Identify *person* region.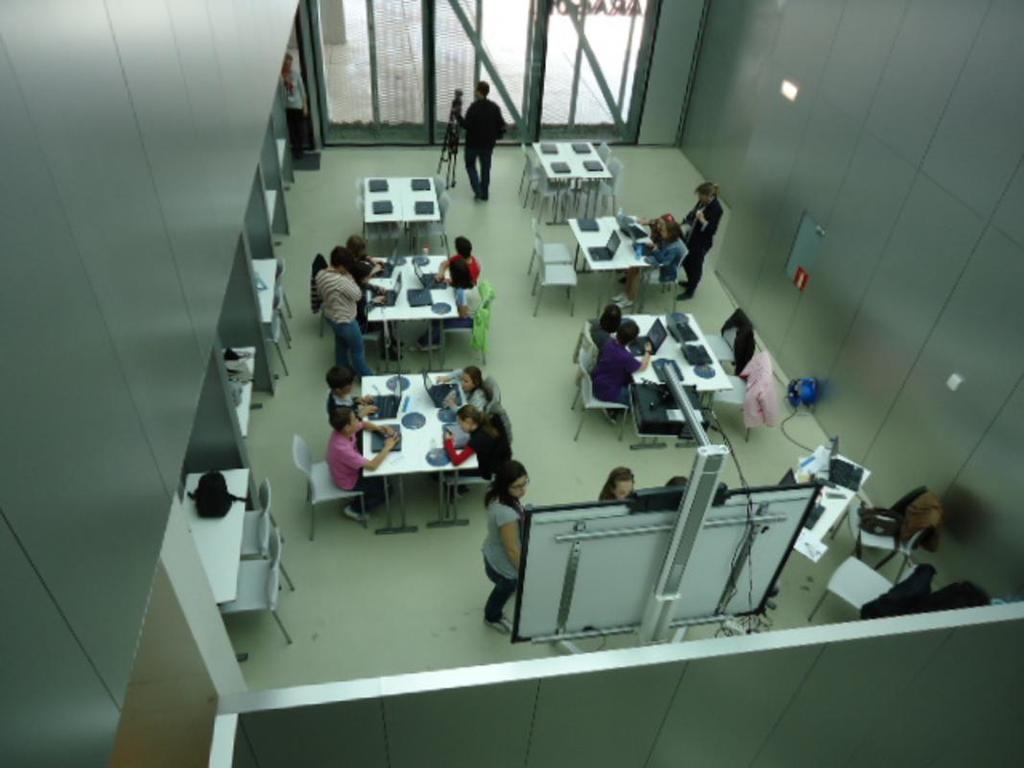
Region: Rect(280, 54, 312, 155).
